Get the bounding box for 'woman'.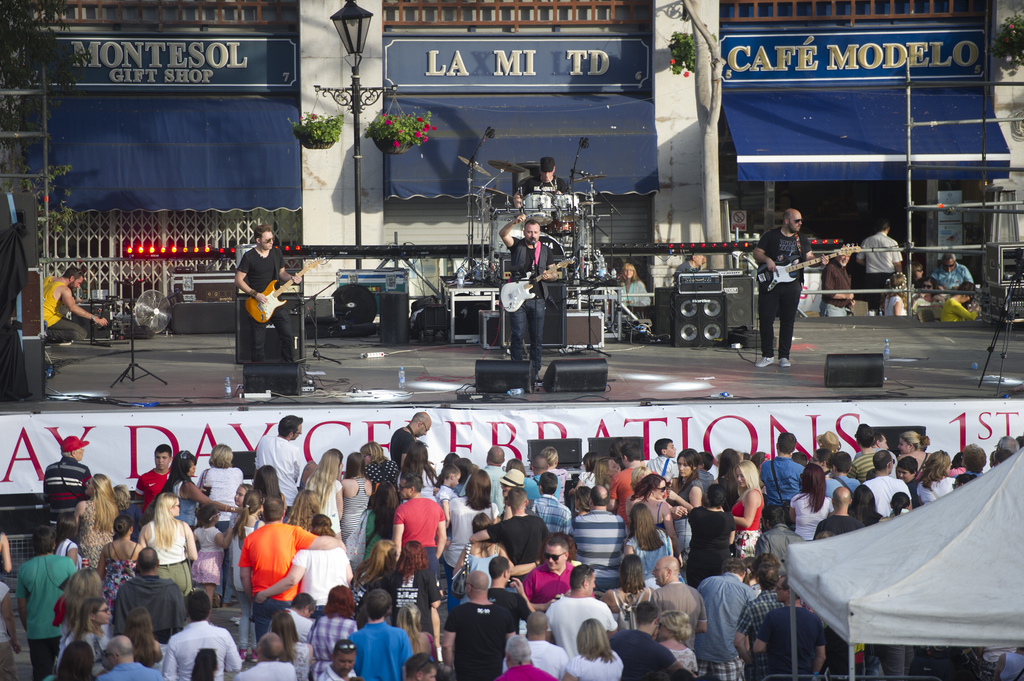
box(93, 515, 146, 605).
